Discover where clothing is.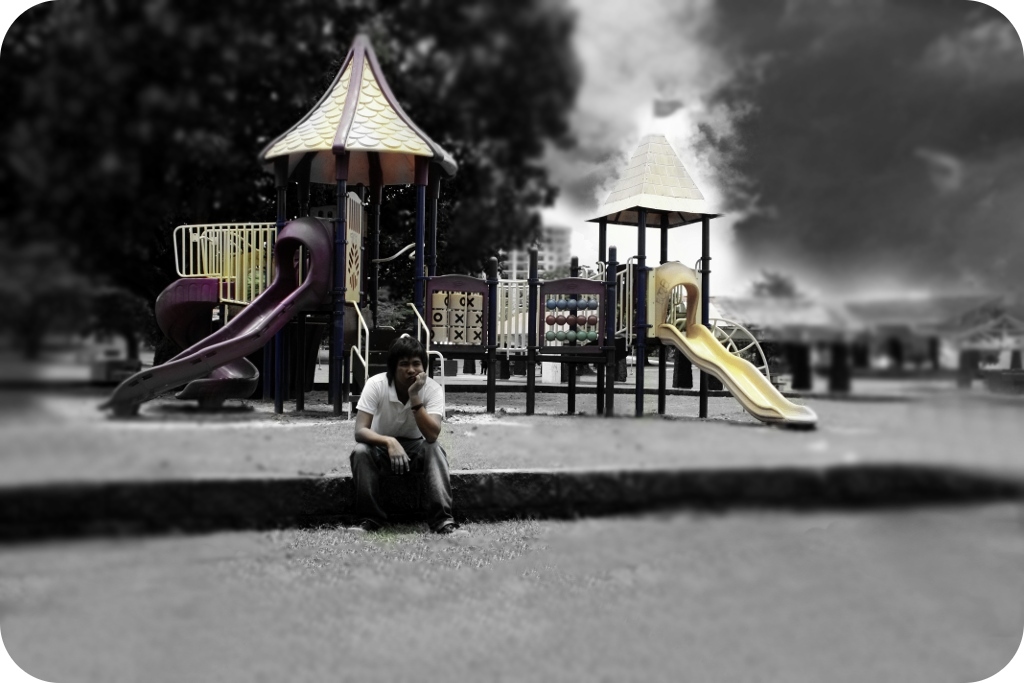
Discovered at bbox=[333, 349, 456, 524].
